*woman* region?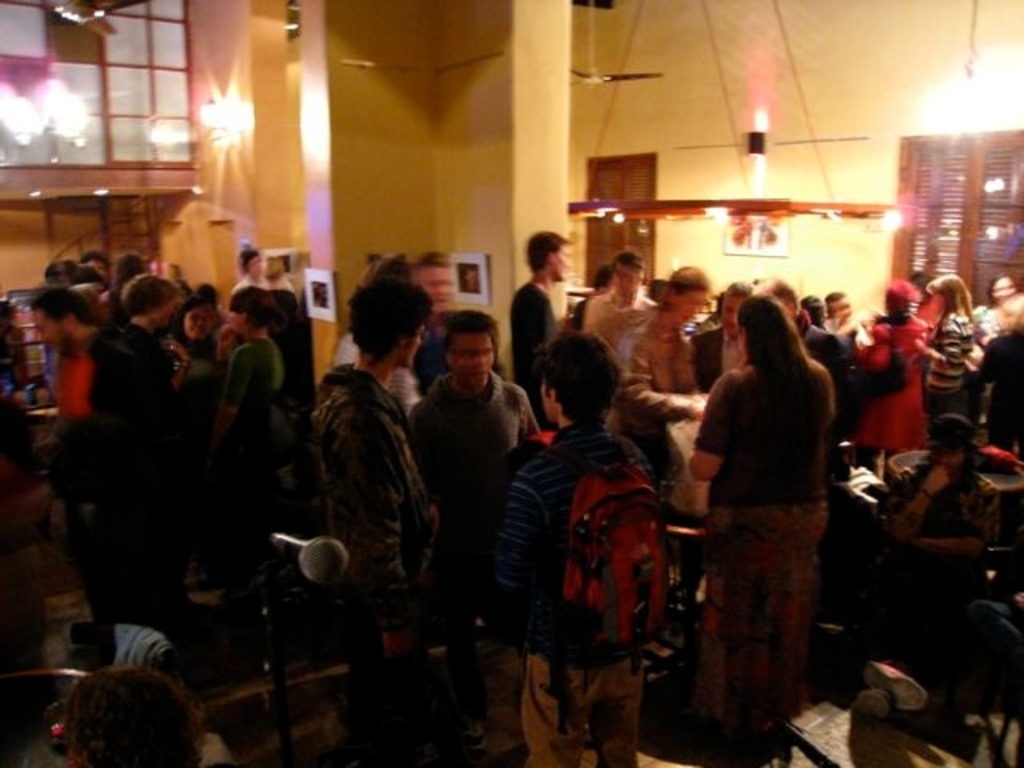
[x1=954, y1=269, x2=1022, y2=344]
